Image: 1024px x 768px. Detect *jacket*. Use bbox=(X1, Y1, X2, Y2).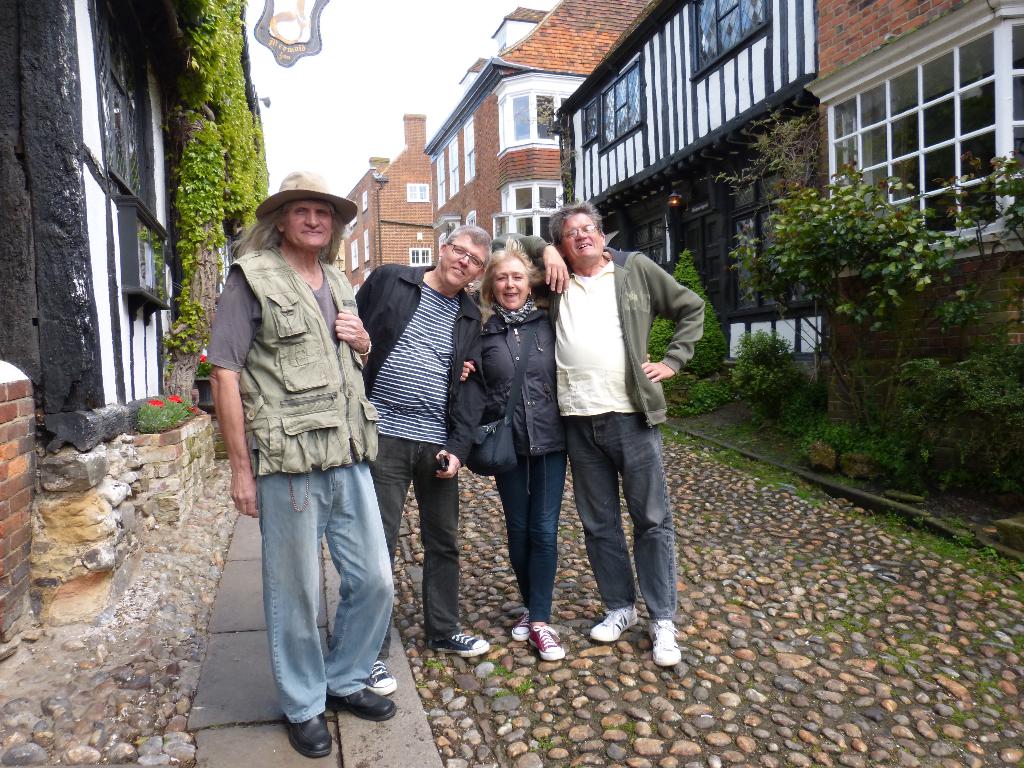
bbox=(353, 259, 482, 461).
